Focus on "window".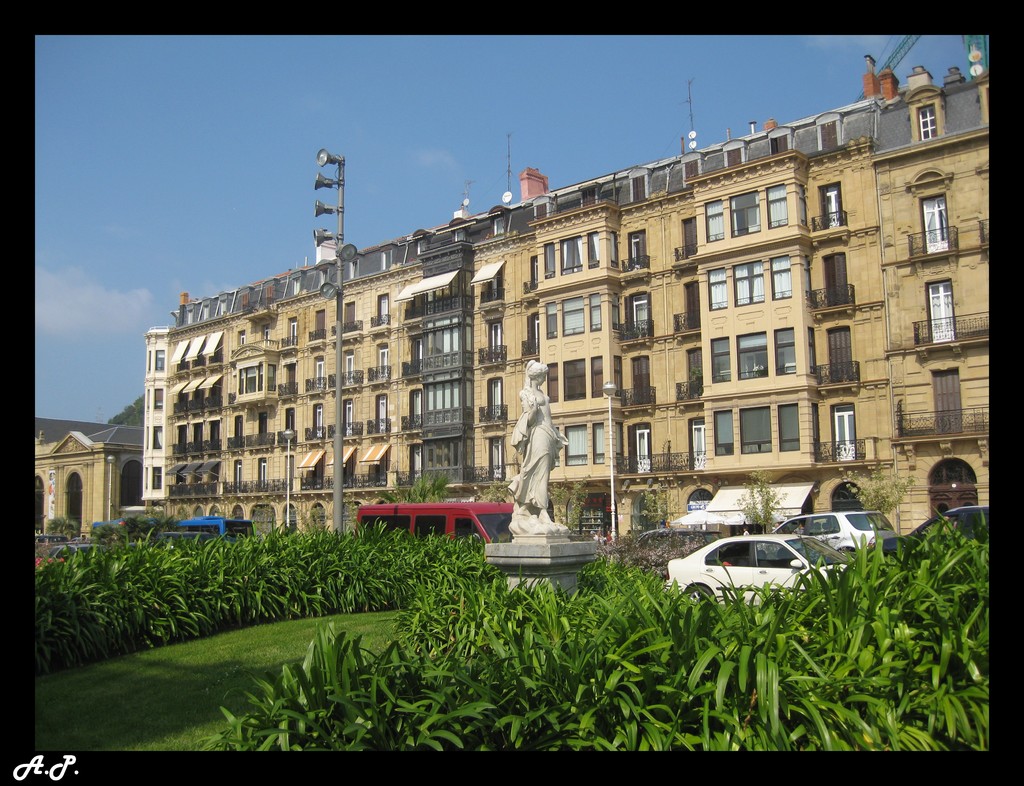
Focused at [559, 295, 587, 336].
